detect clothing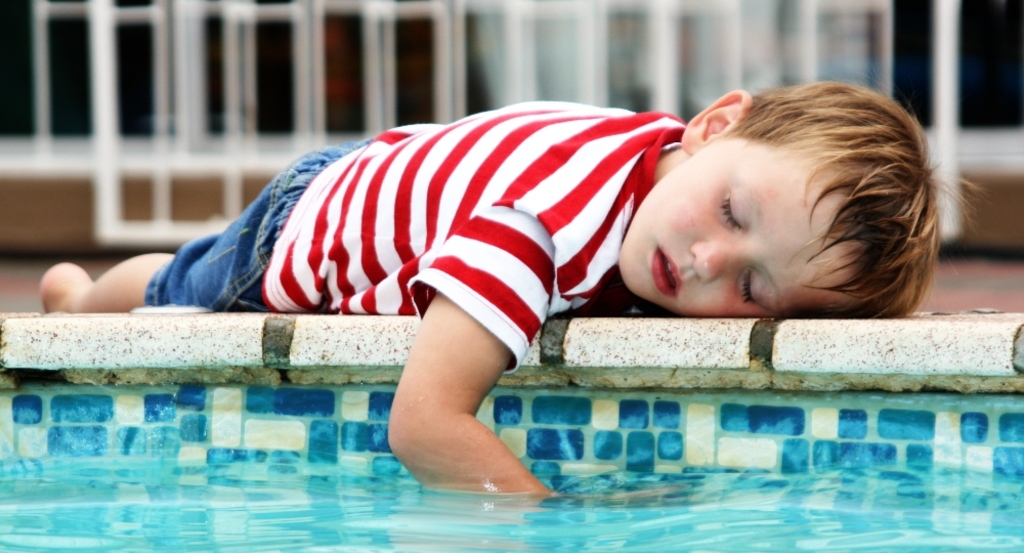
{"x1": 184, "y1": 88, "x2": 752, "y2": 384}
